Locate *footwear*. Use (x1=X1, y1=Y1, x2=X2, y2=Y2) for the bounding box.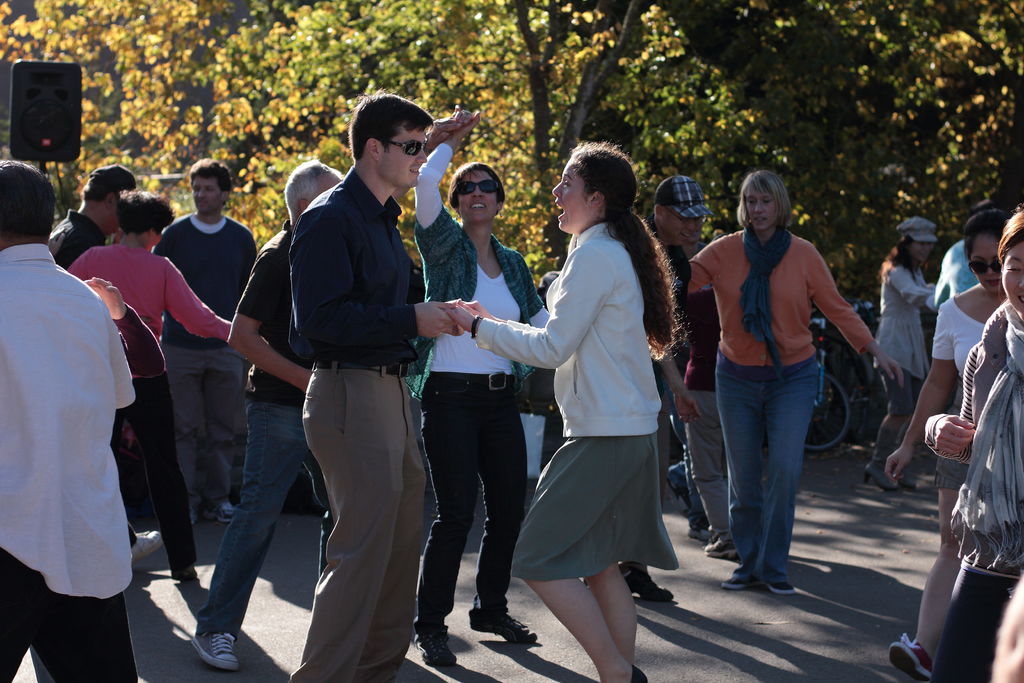
(x1=700, y1=539, x2=745, y2=555).
